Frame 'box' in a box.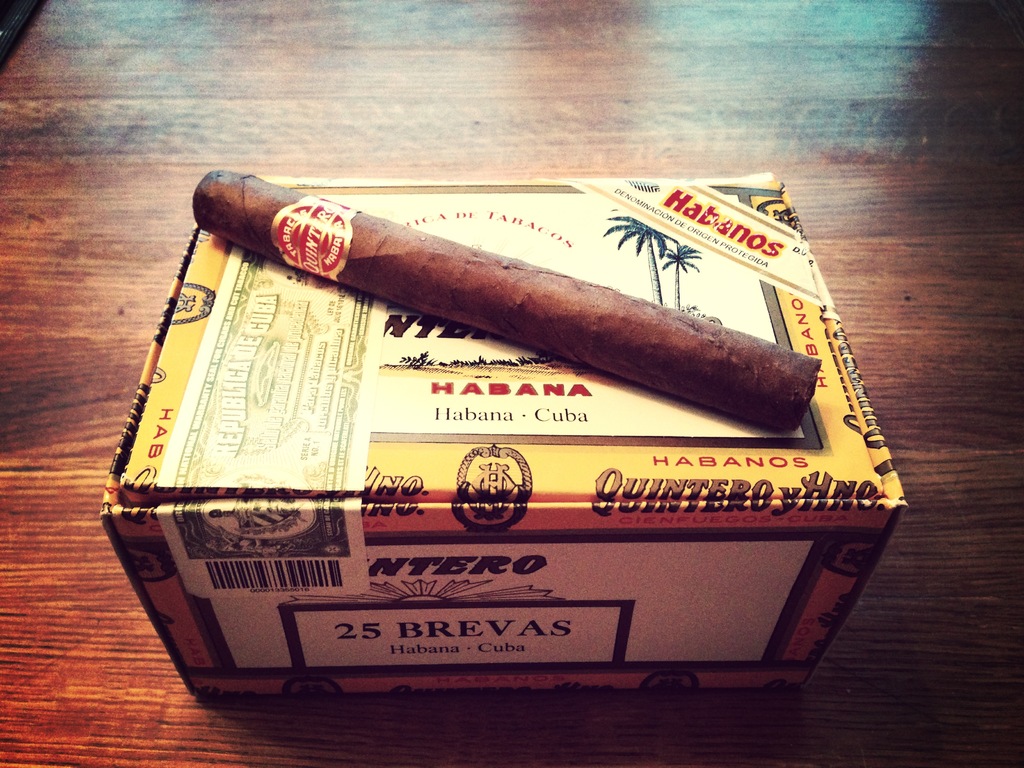
137:88:909:666.
